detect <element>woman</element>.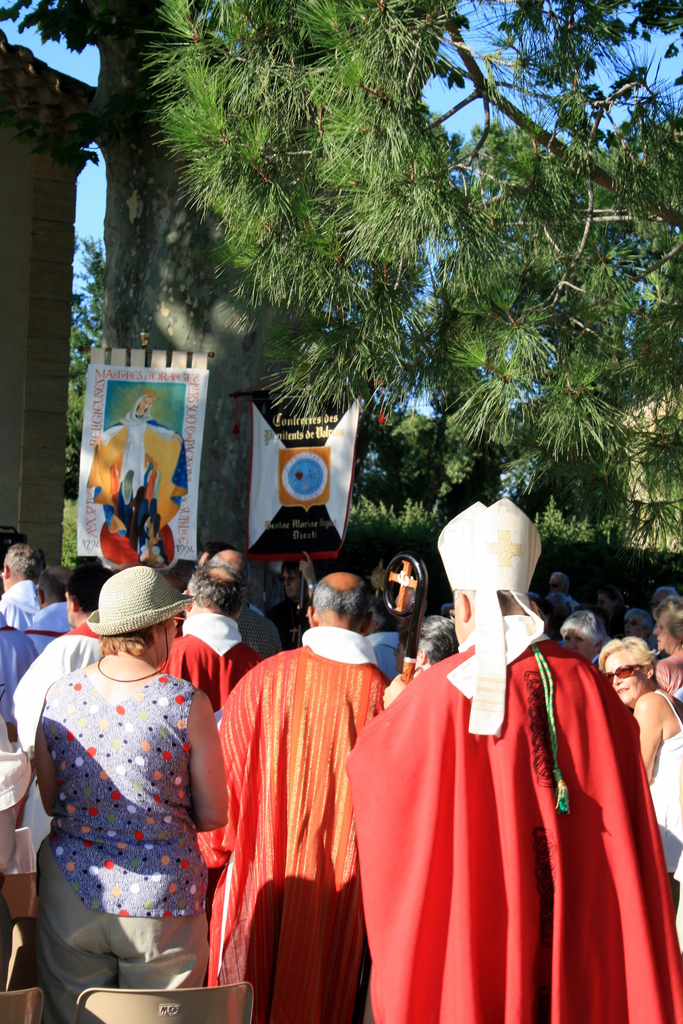
Detected at (13, 545, 235, 1012).
